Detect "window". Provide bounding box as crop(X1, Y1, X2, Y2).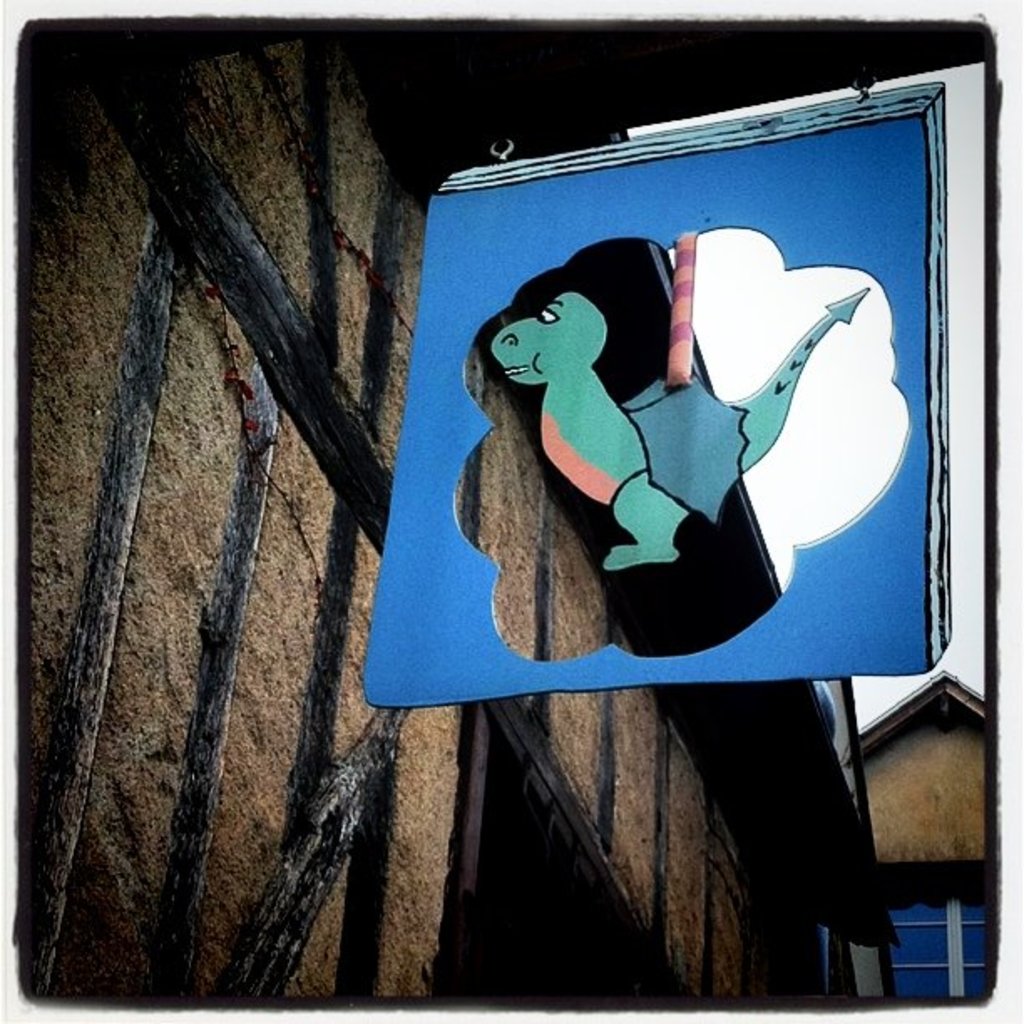
crop(448, 701, 698, 1011).
